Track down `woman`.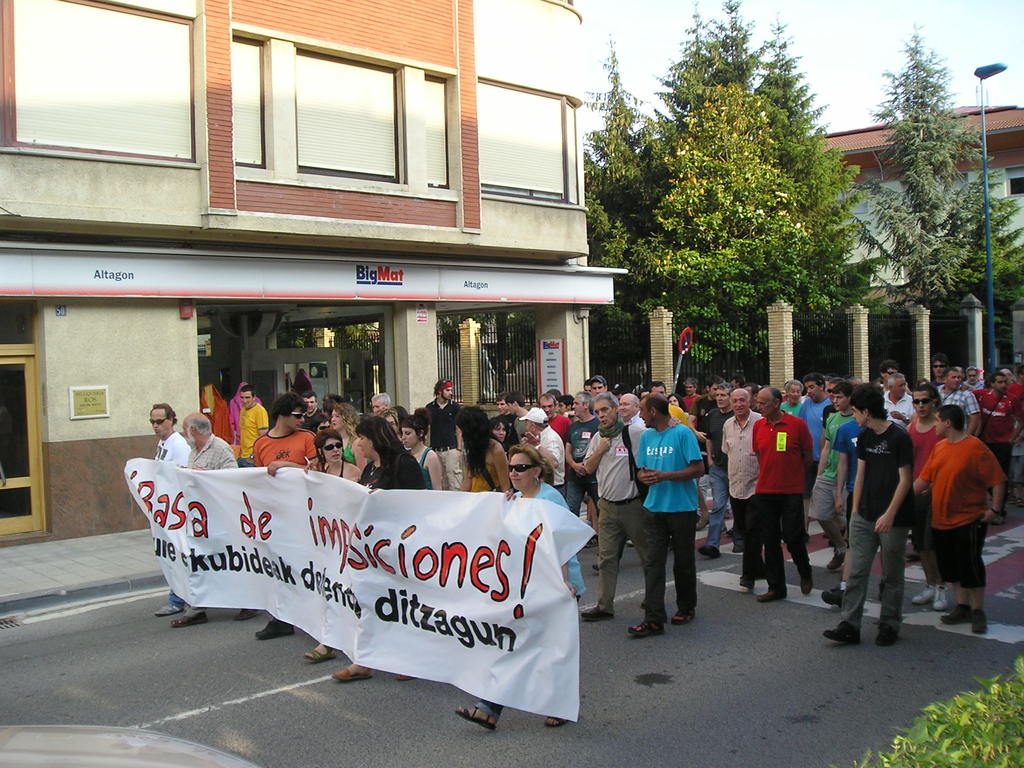
Tracked to bbox(451, 441, 580, 725).
